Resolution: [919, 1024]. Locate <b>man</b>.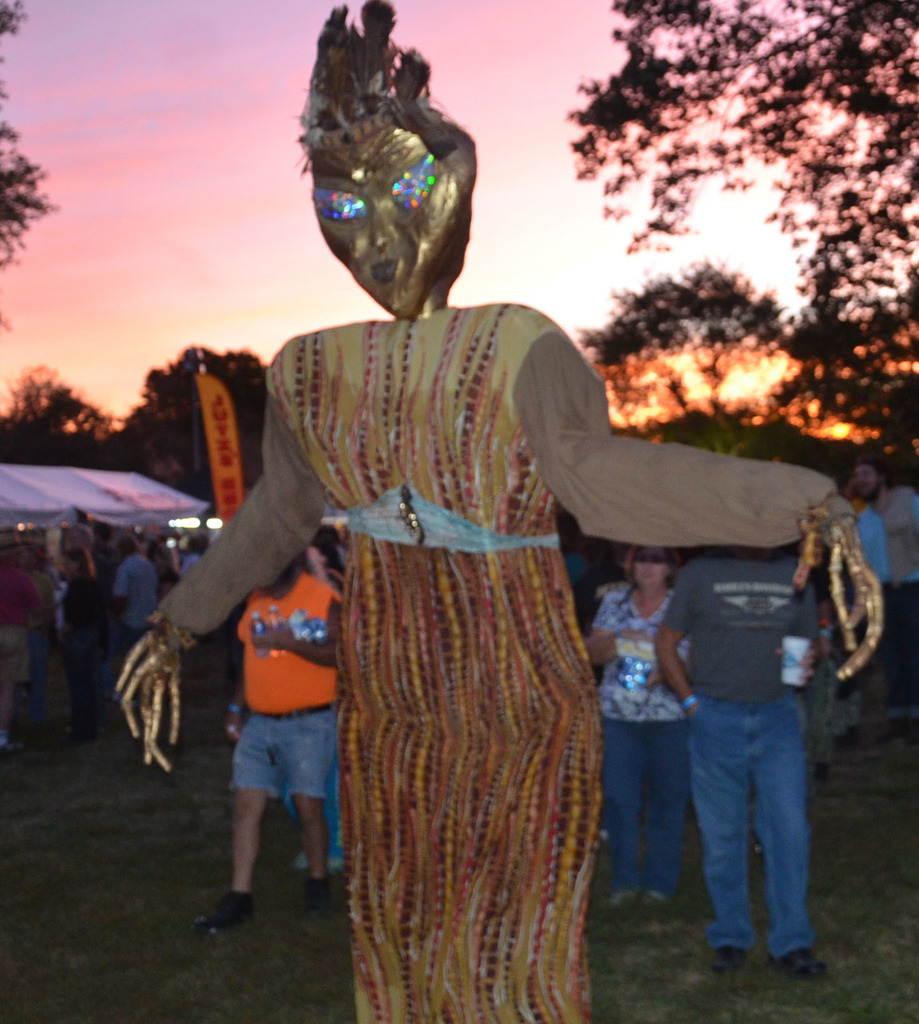
bbox=[842, 451, 918, 692].
